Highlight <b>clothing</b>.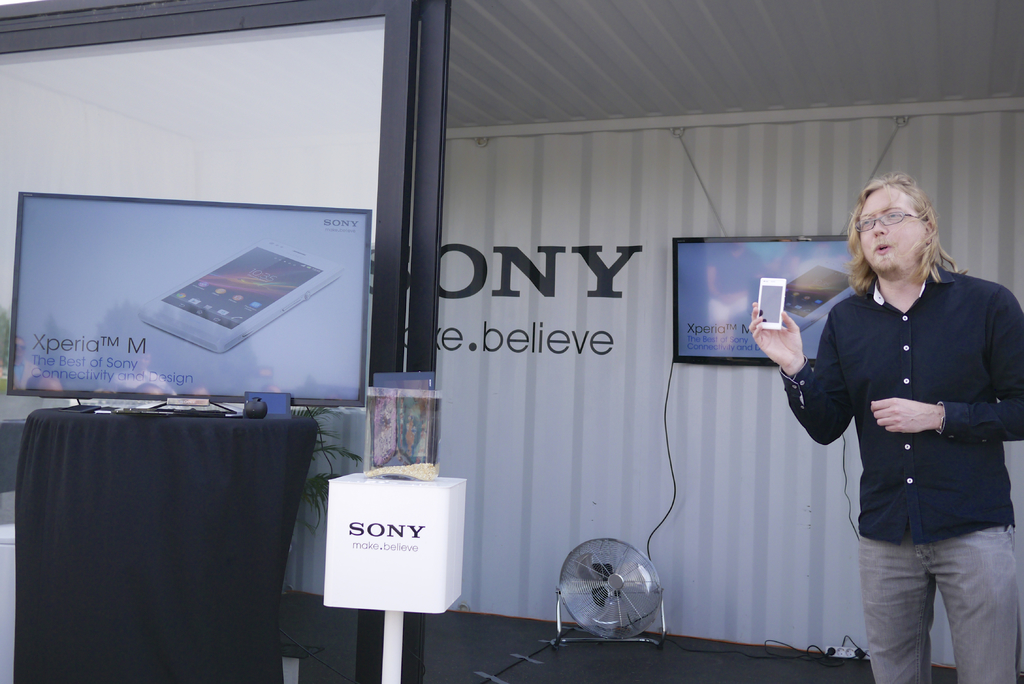
Highlighted region: detection(774, 258, 1023, 683).
